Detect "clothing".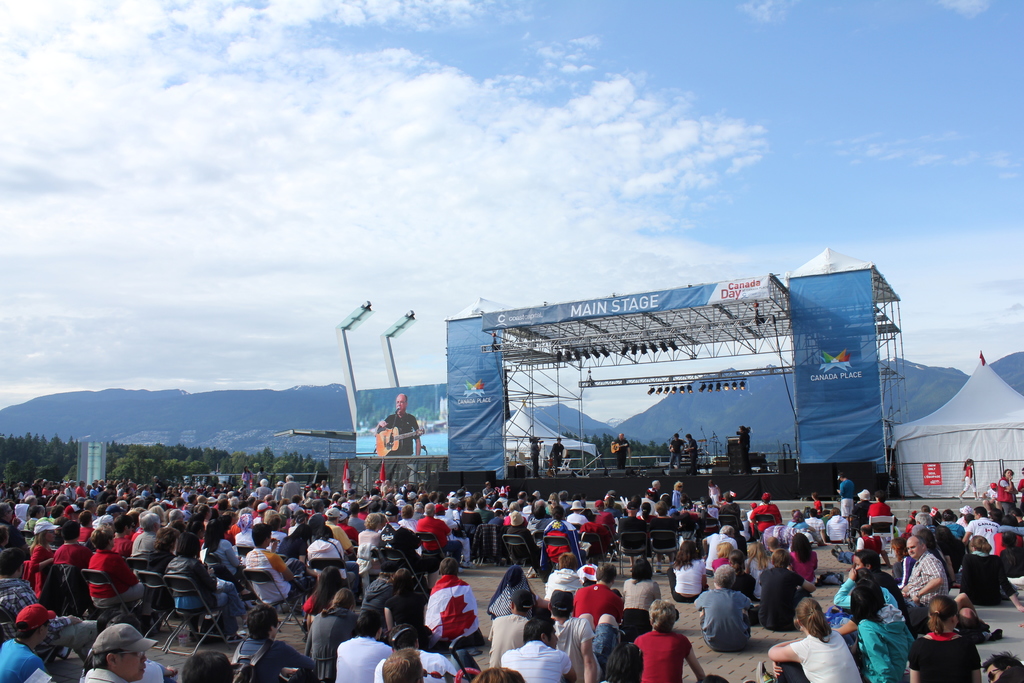
Detected at 336, 636, 388, 682.
